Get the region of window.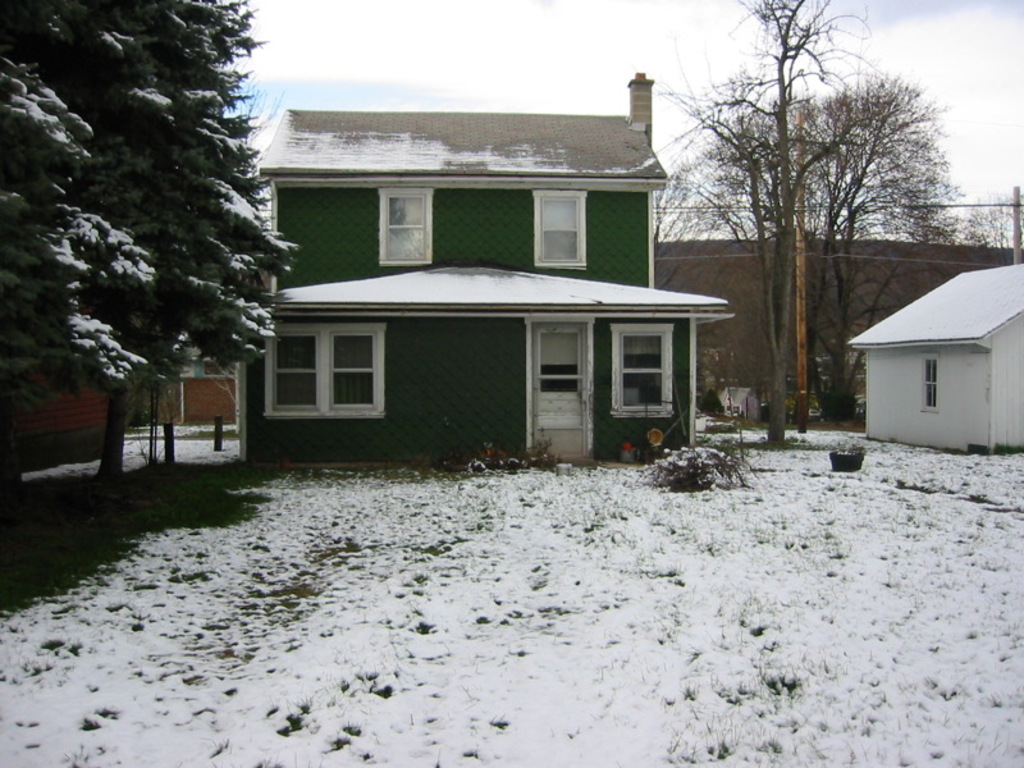
378,187,433,268.
